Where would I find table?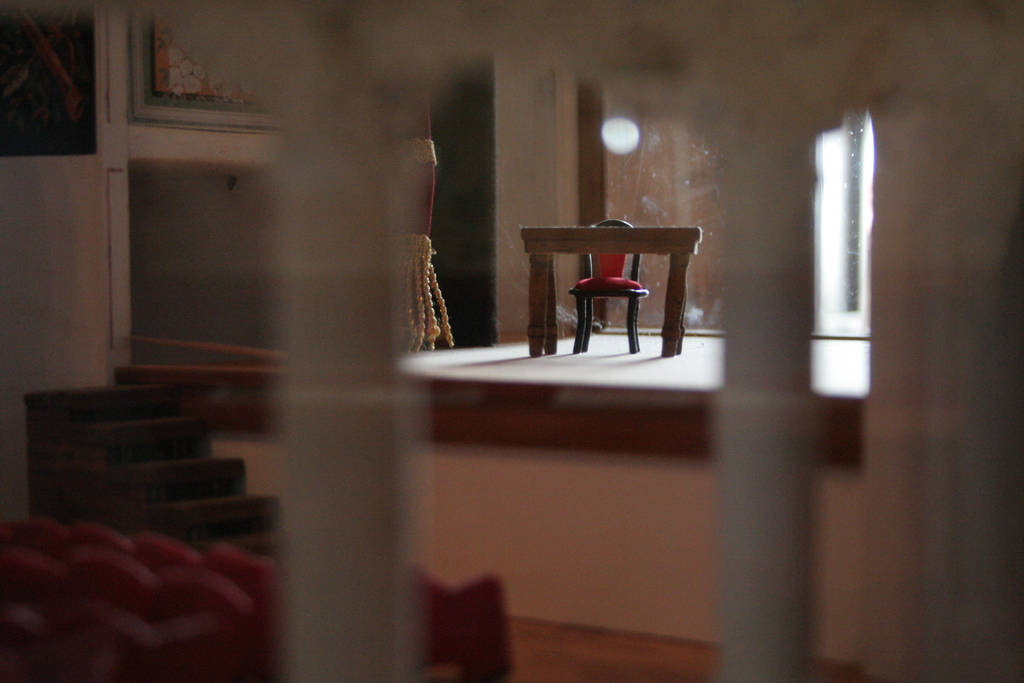
At x1=516, y1=222, x2=710, y2=360.
